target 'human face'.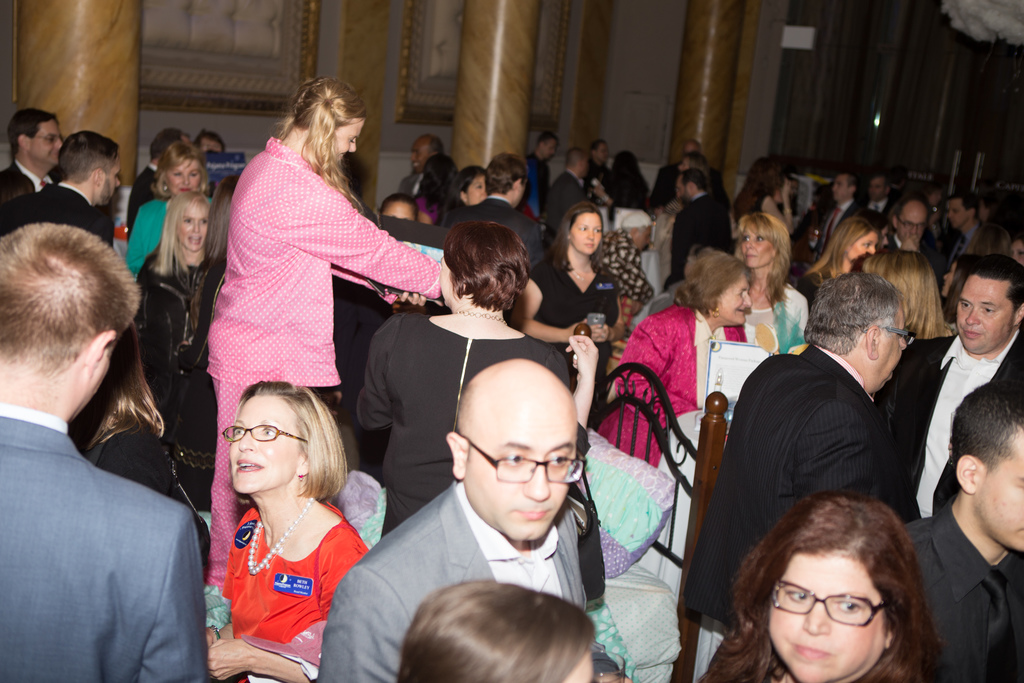
Target region: left=466, top=177, right=487, bottom=204.
